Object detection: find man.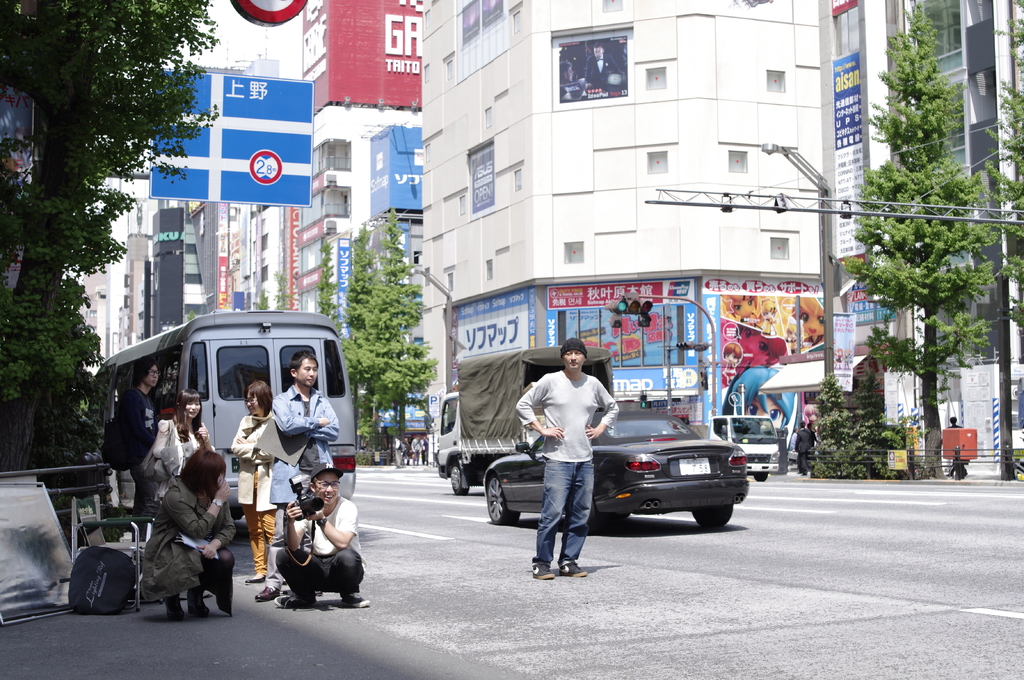
[left=392, top=433, right=403, bottom=466].
